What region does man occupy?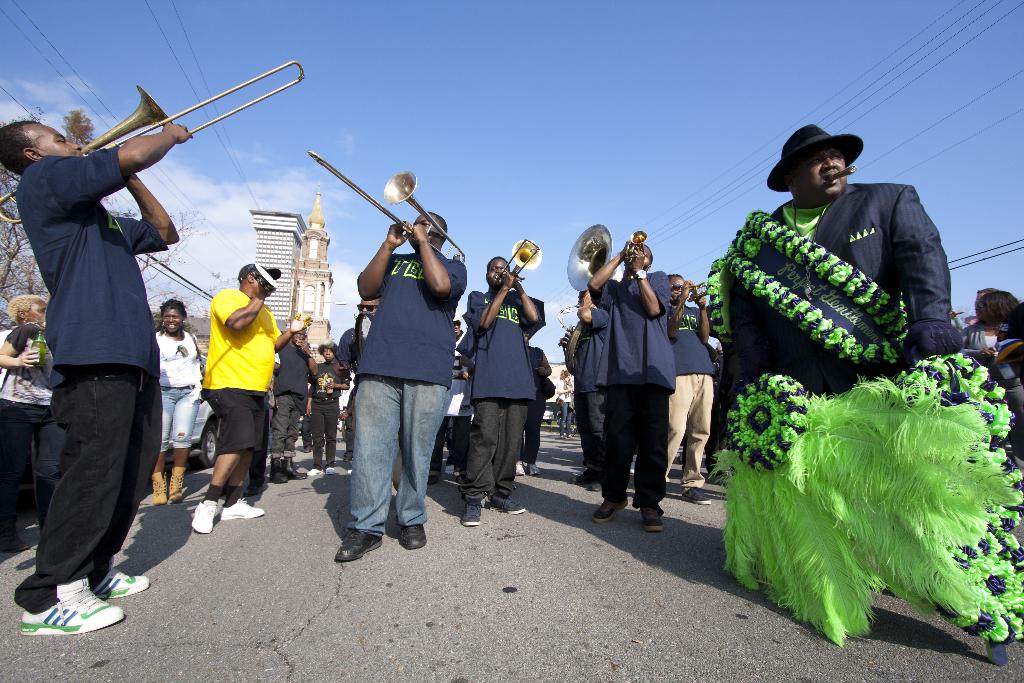
bbox(269, 312, 318, 484).
